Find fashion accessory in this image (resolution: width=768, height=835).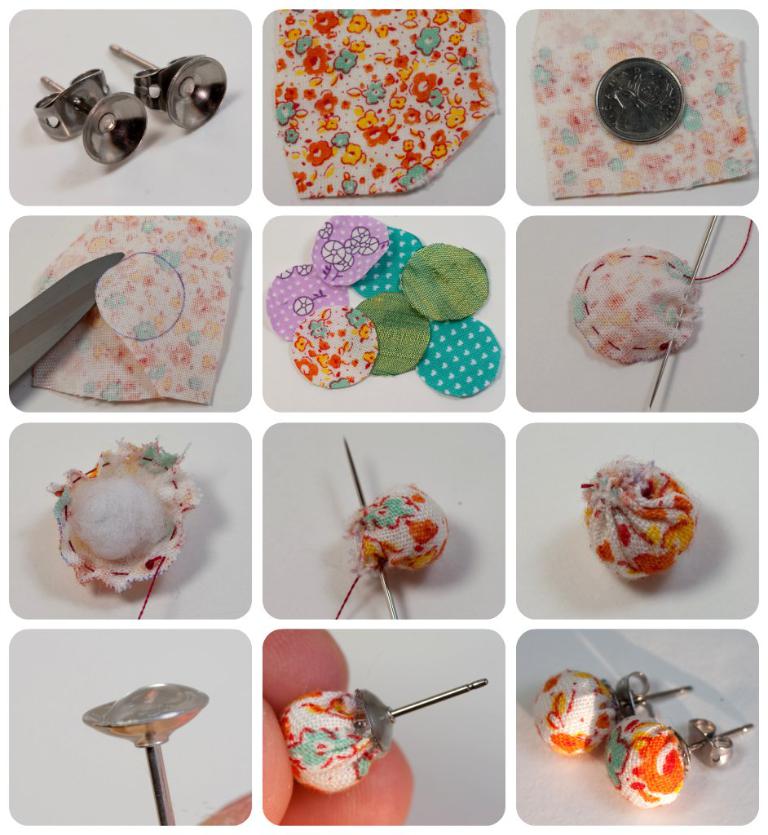
rect(276, 681, 488, 793).
